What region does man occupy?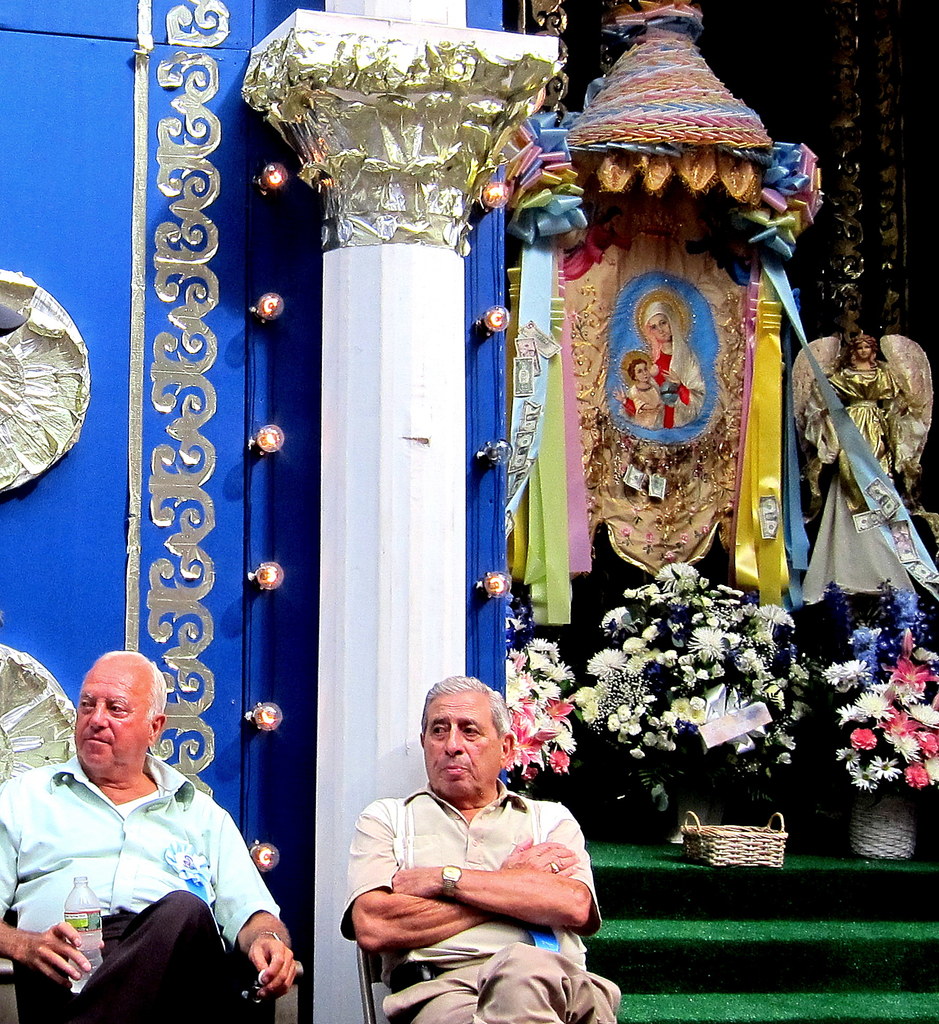
region(0, 643, 277, 1003).
